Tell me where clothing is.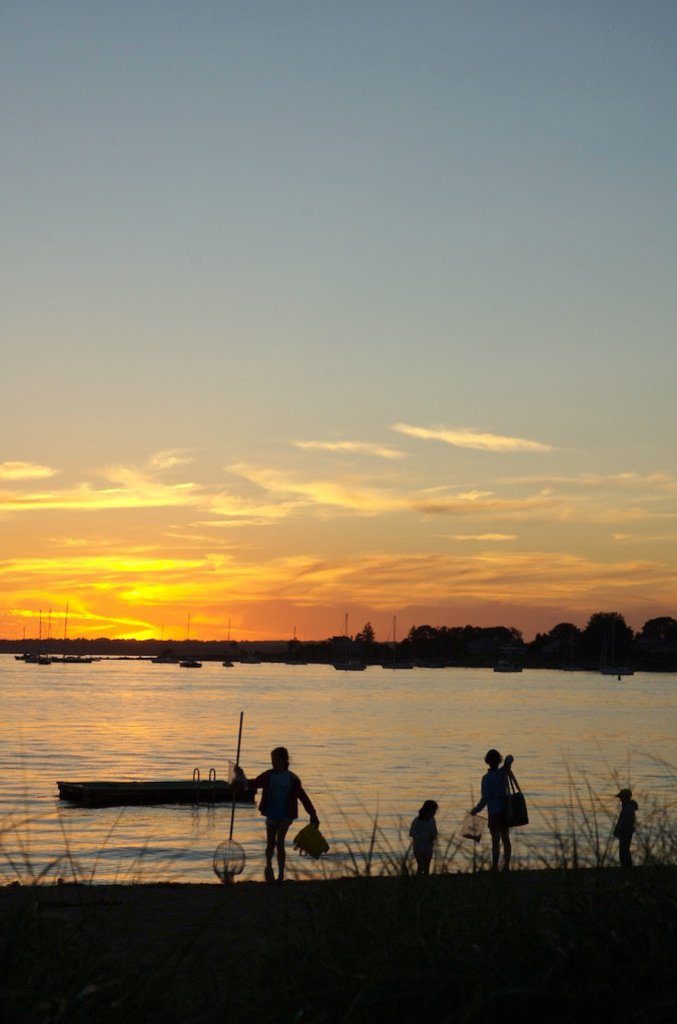
clothing is at 252/766/315/829.
